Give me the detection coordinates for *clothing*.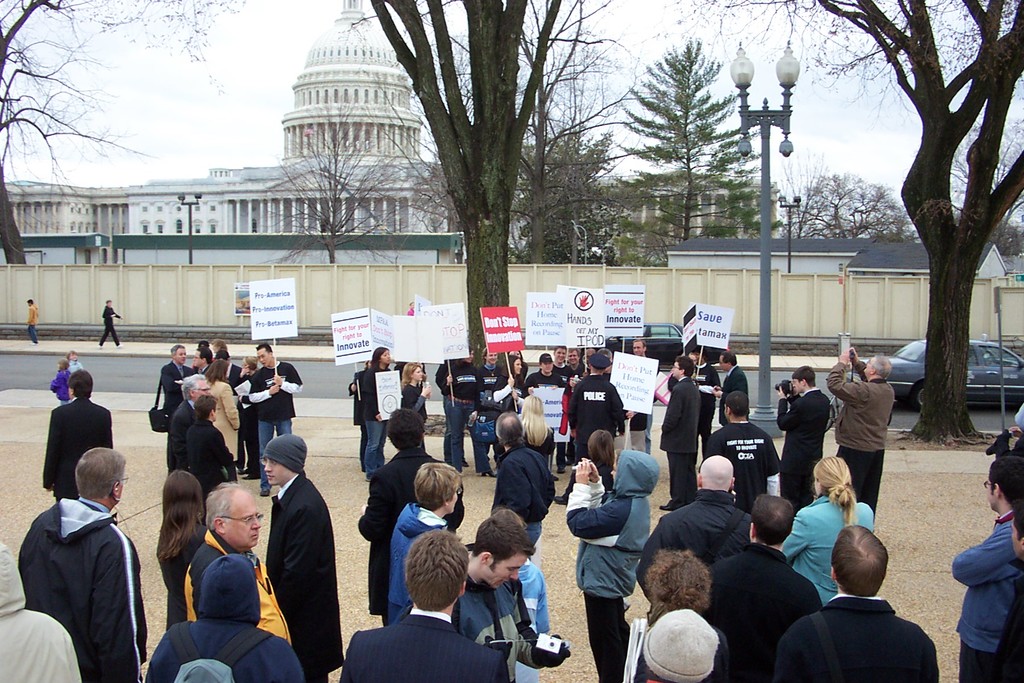
[left=494, top=440, right=555, bottom=544].
